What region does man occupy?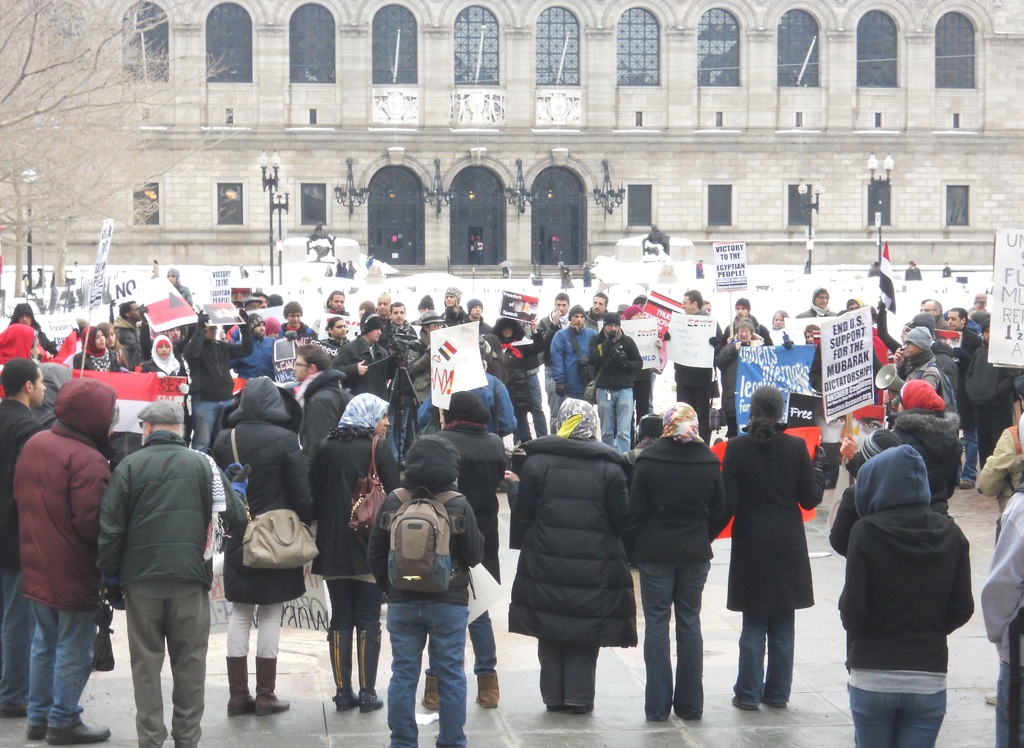
410/310/442/432.
